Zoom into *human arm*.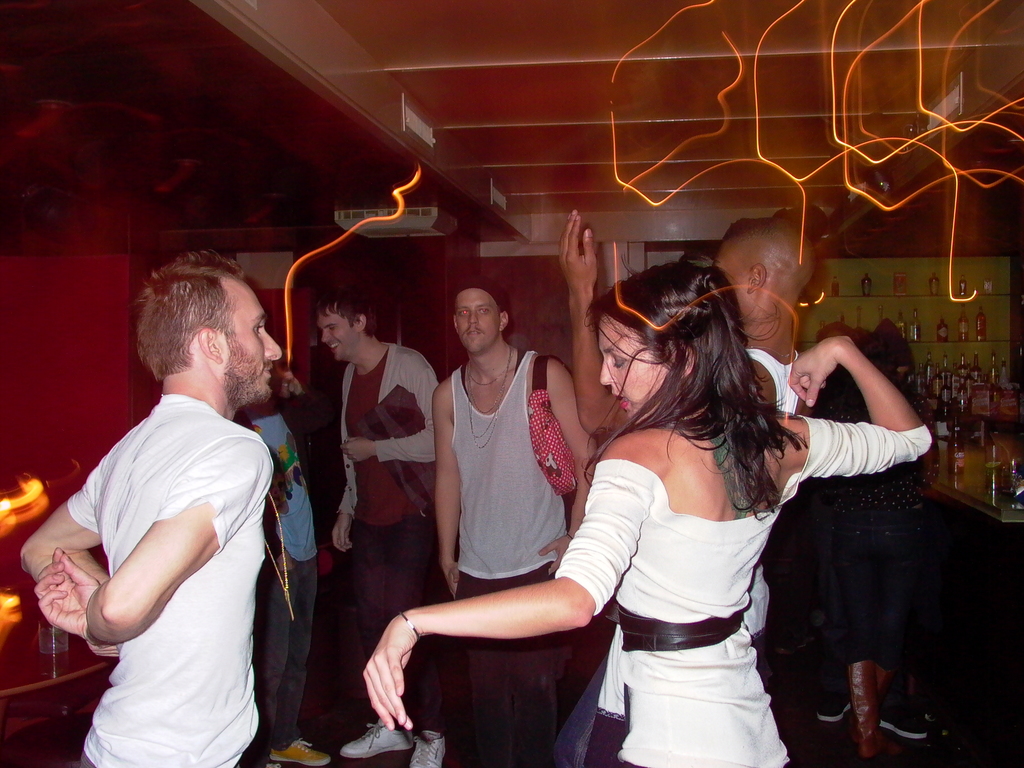
Zoom target: bbox=(15, 460, 125, 657).
